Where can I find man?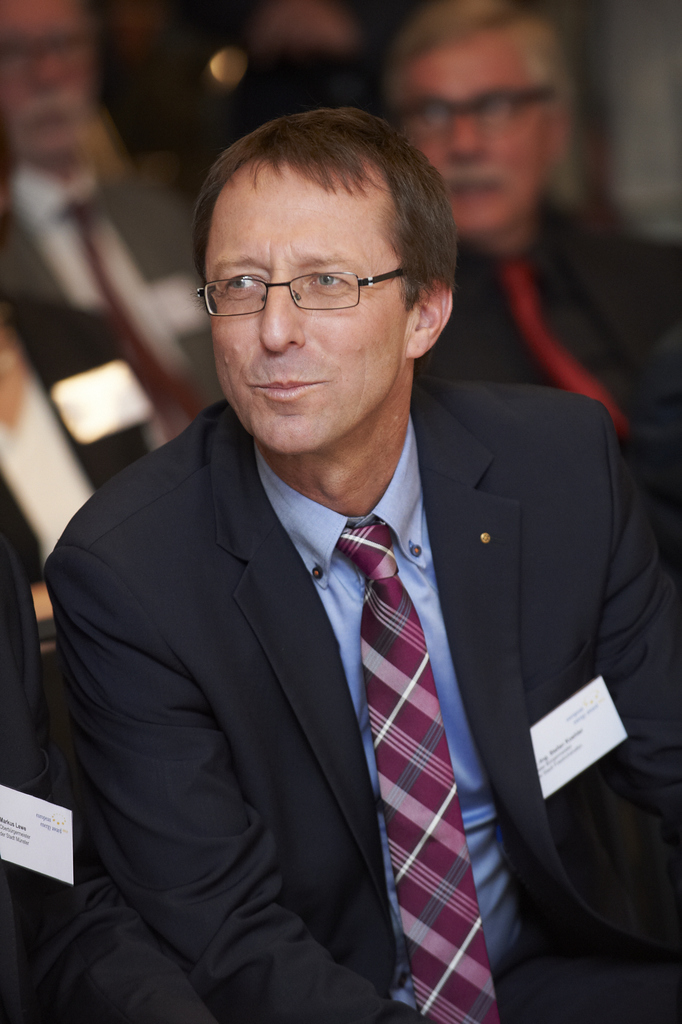
You can find it at {"left": 379, "top": 0, "right": 681, "bottom": 524}.
